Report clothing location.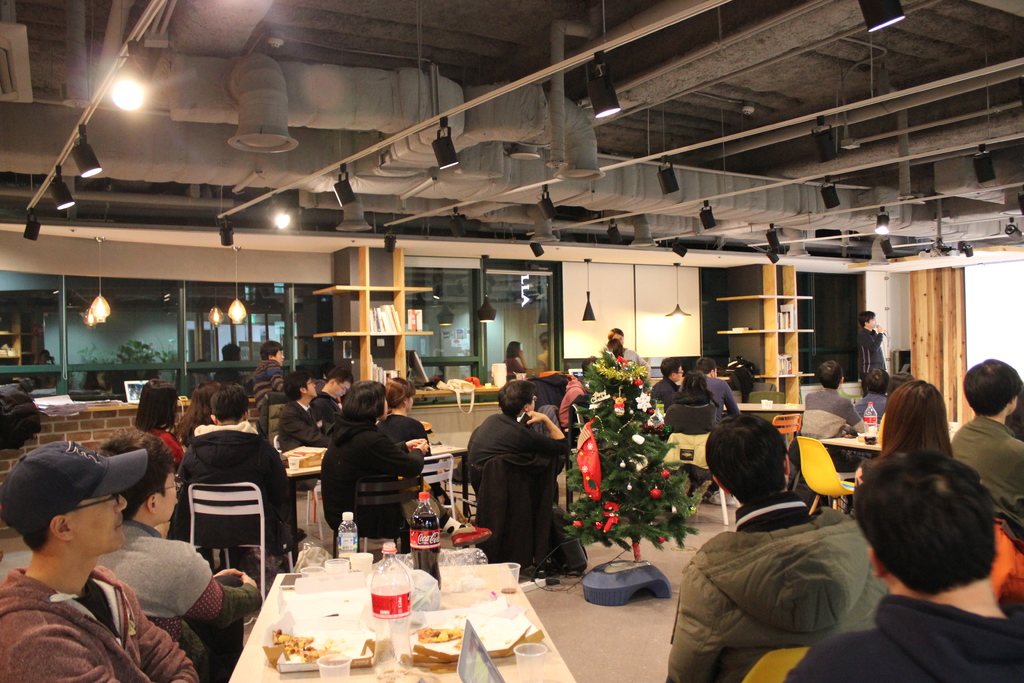
Report: box(503, 352, 525, 379).
